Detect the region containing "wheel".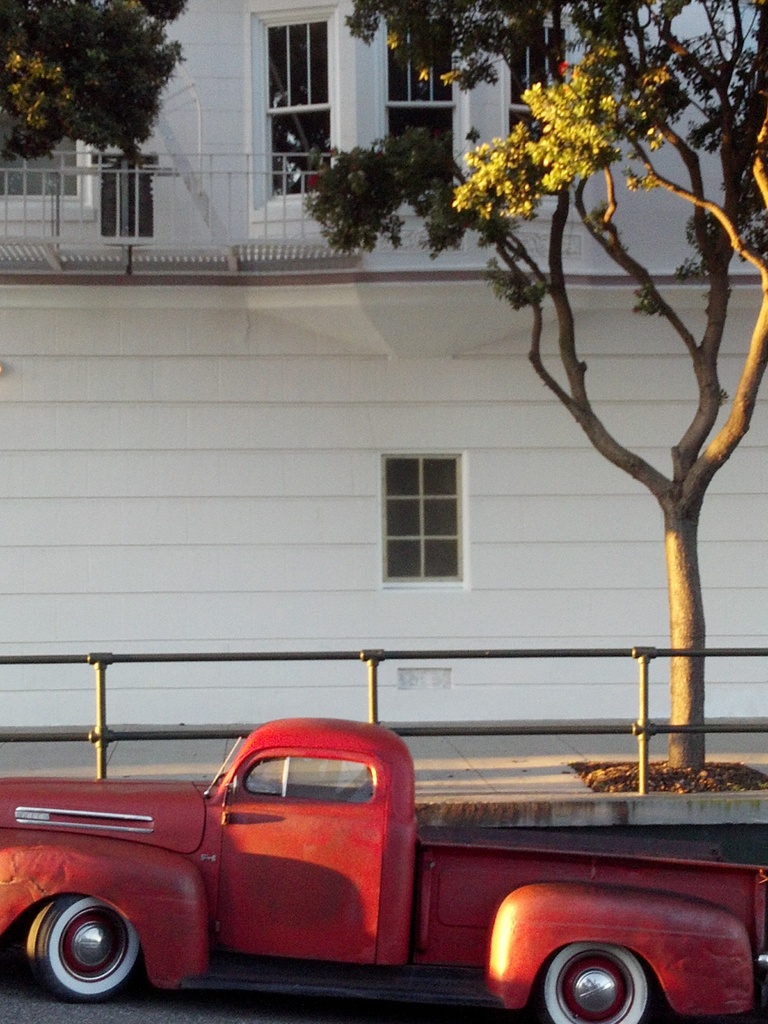
[x1=28, y1=895, x2=135, y2=995].
